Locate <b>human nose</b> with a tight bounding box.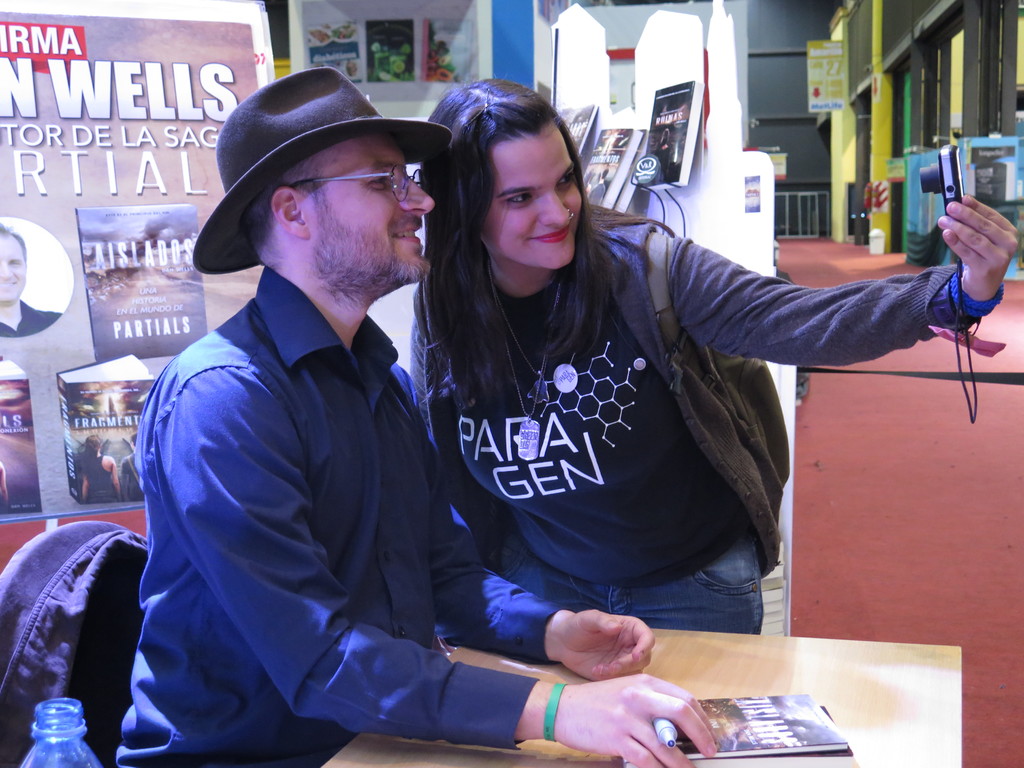
crop(396, 166, 439, 220).
